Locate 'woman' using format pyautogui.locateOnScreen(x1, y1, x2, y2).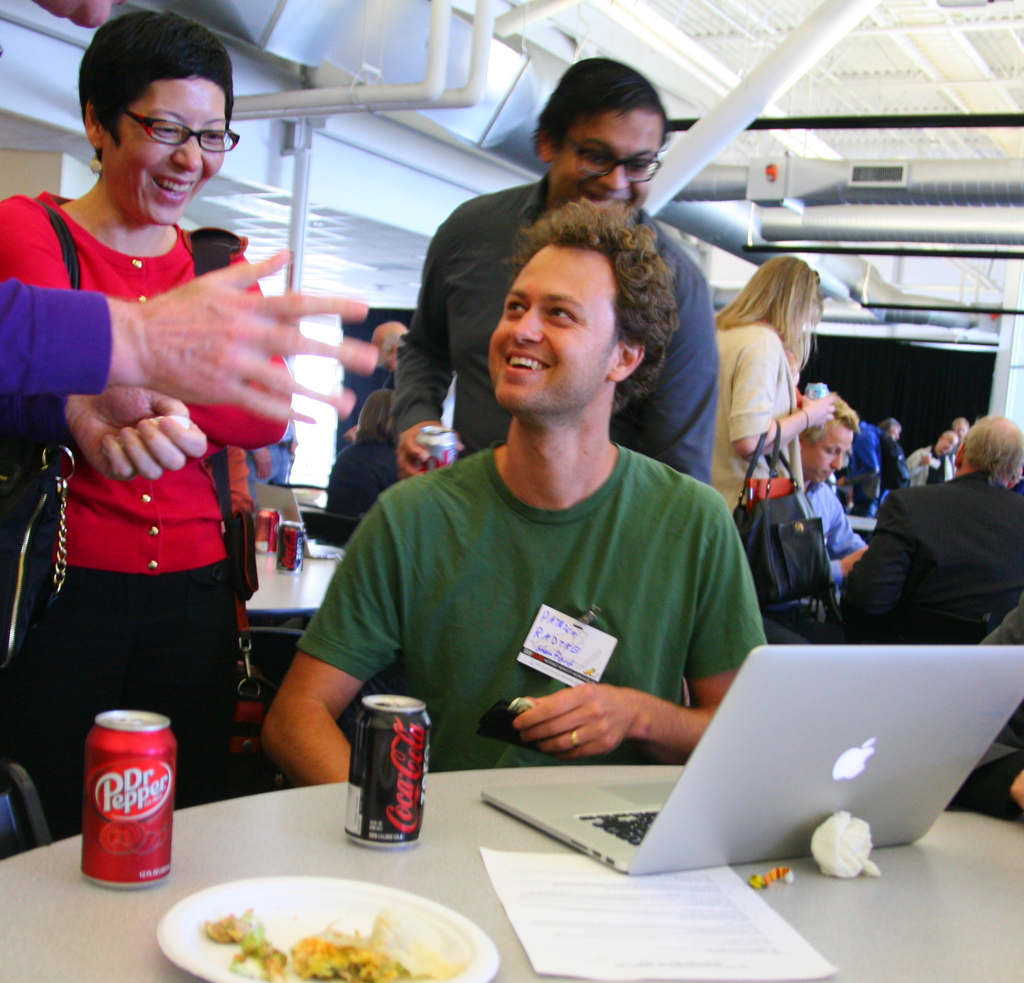
pyautogui.locateOnScreen(22, 0, 314, 827).
